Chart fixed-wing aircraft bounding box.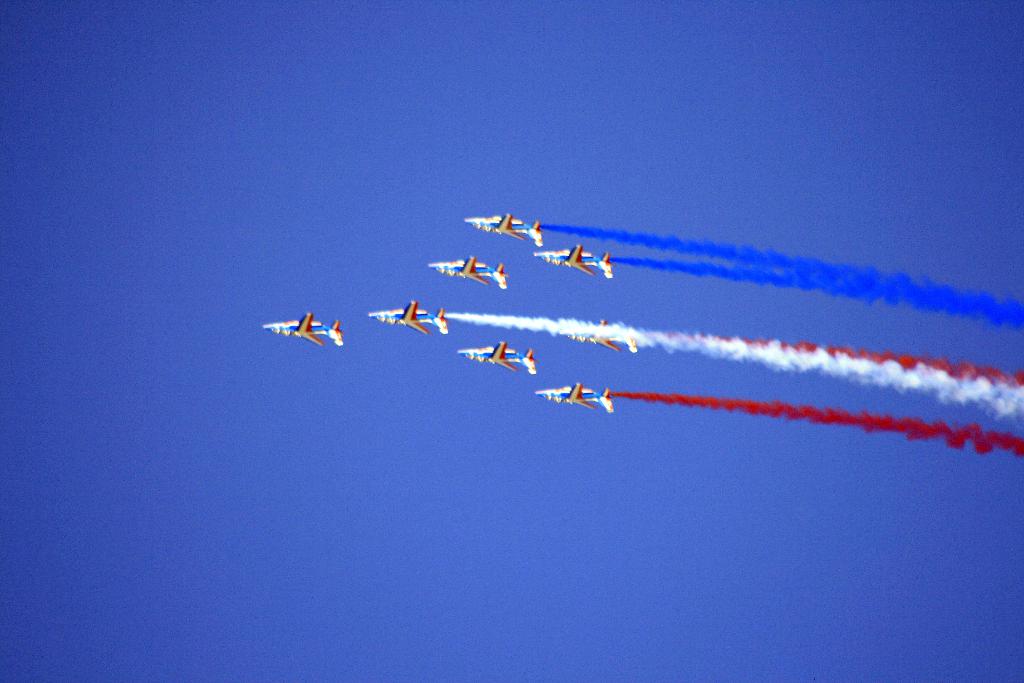
Charted: [529,378,609,413].
